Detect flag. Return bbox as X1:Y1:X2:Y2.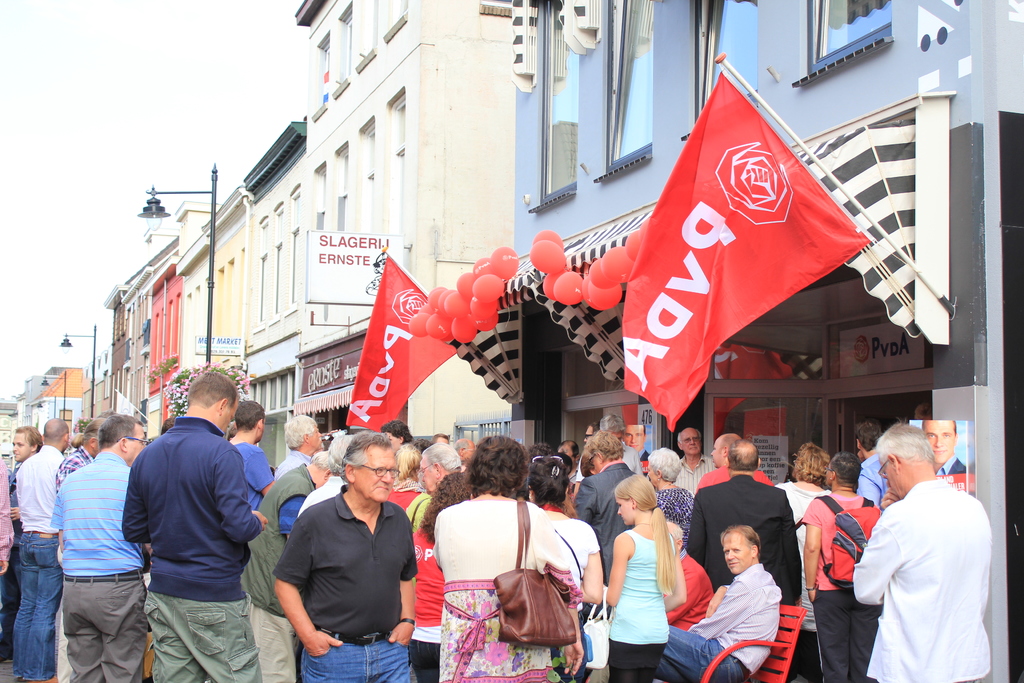
111:393:141:427.
